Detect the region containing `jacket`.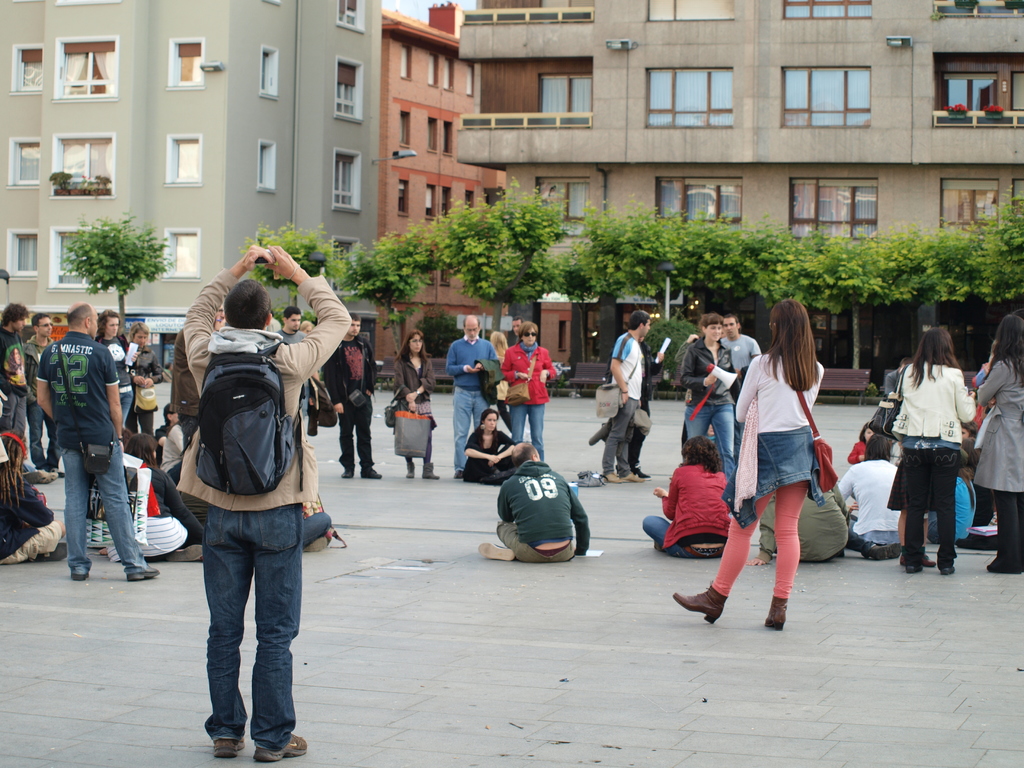
[x1=152, y1=273, x2=341, y2=571].
